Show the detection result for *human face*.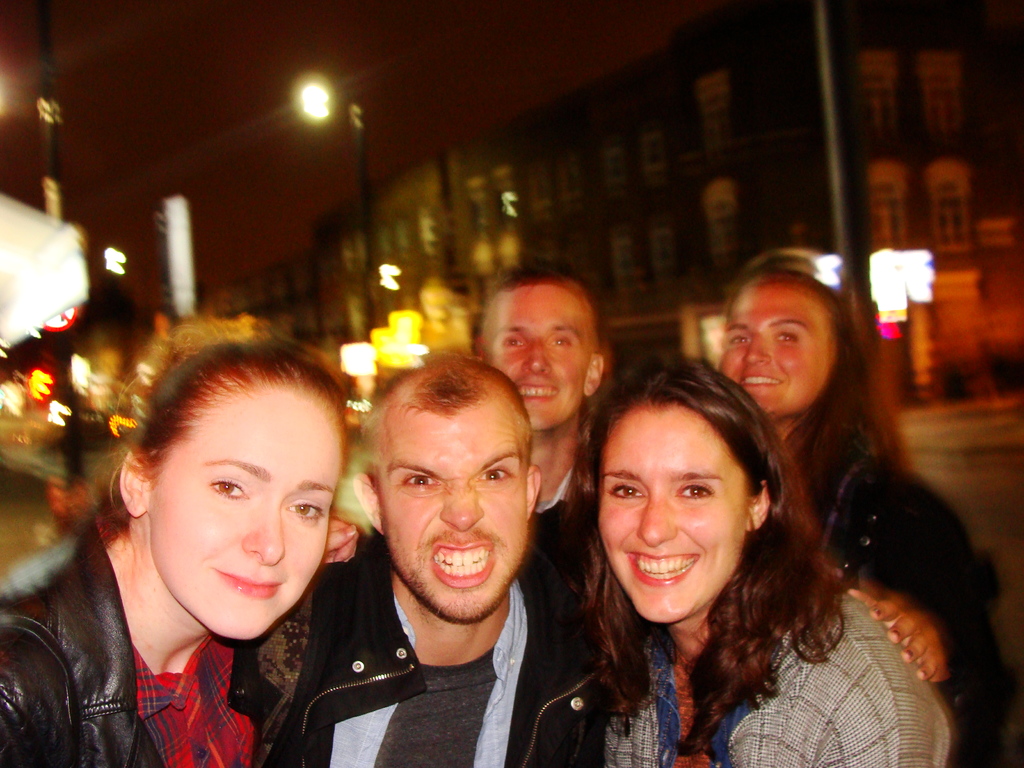
left=719, top=280, right=830, bottom=415.
